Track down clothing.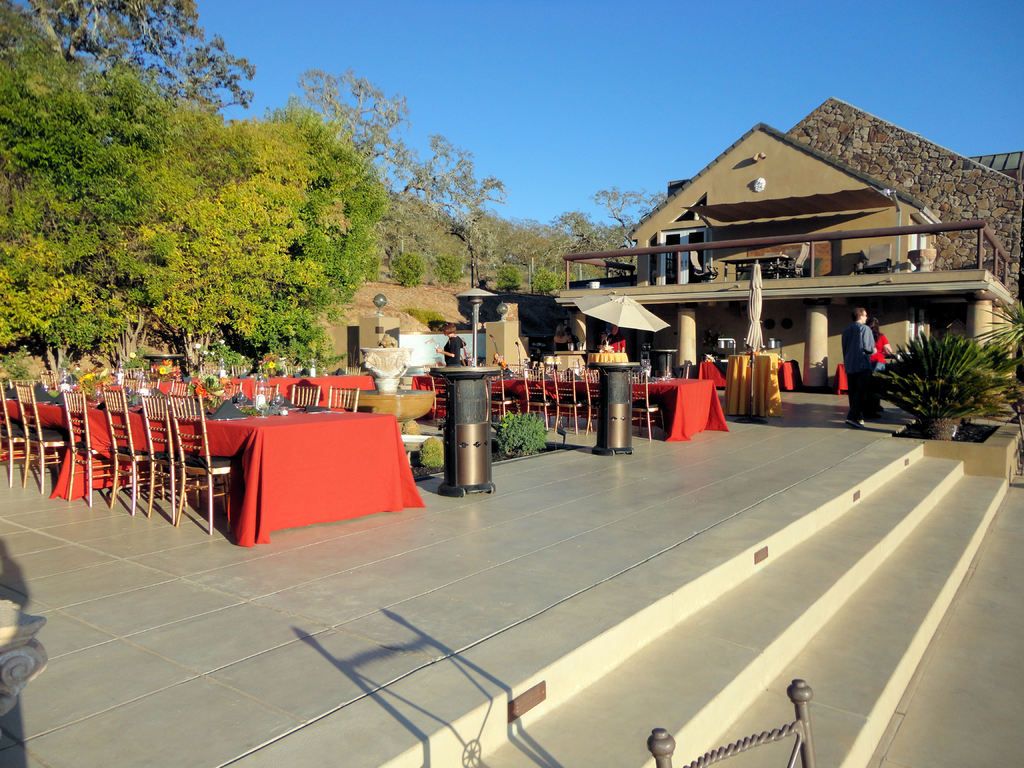
Tracked to BBox(839, 321, 872, 419).
